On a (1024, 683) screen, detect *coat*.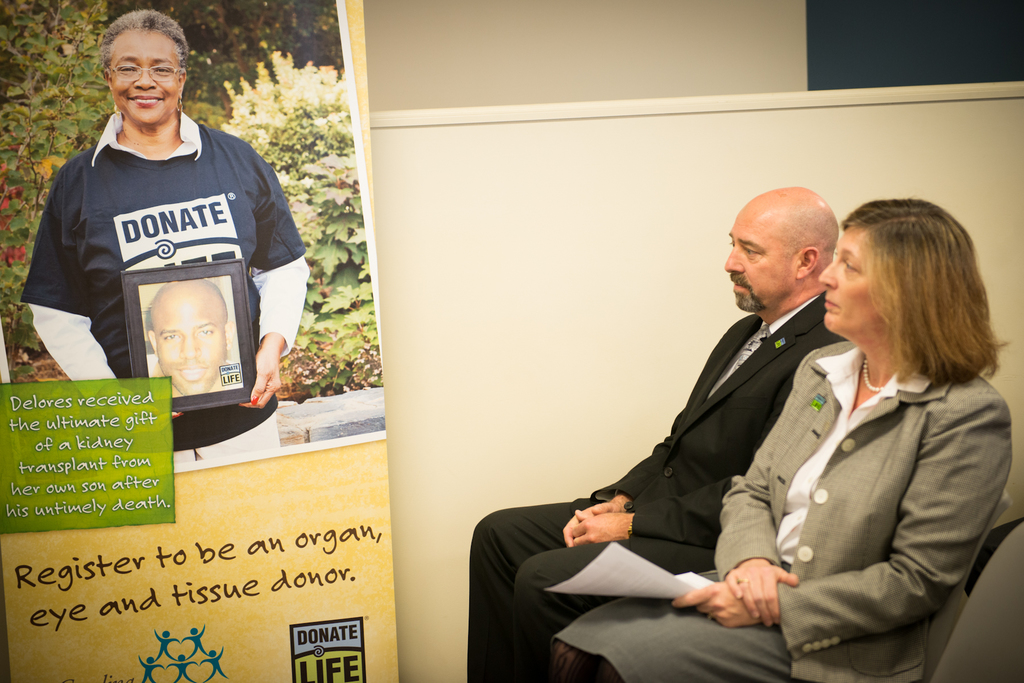
<bbox>712, 327, 1023, 682</bbox>.
